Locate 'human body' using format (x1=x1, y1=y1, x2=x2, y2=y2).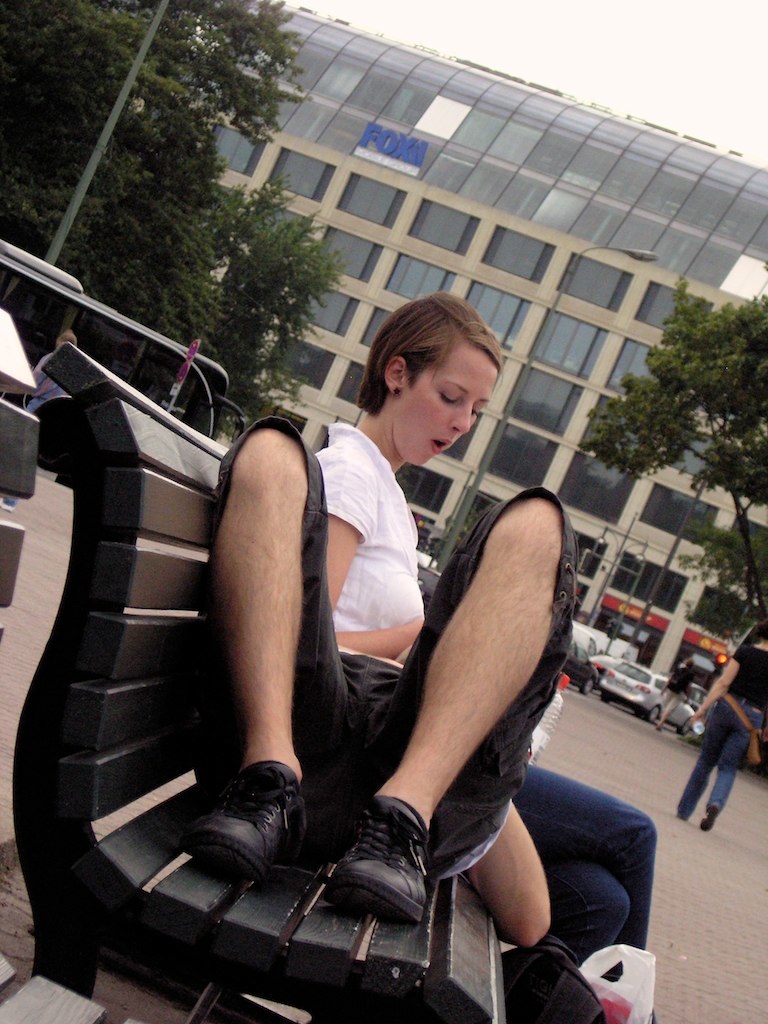
(x1=672, y1=623, x2=767, y2=836).
